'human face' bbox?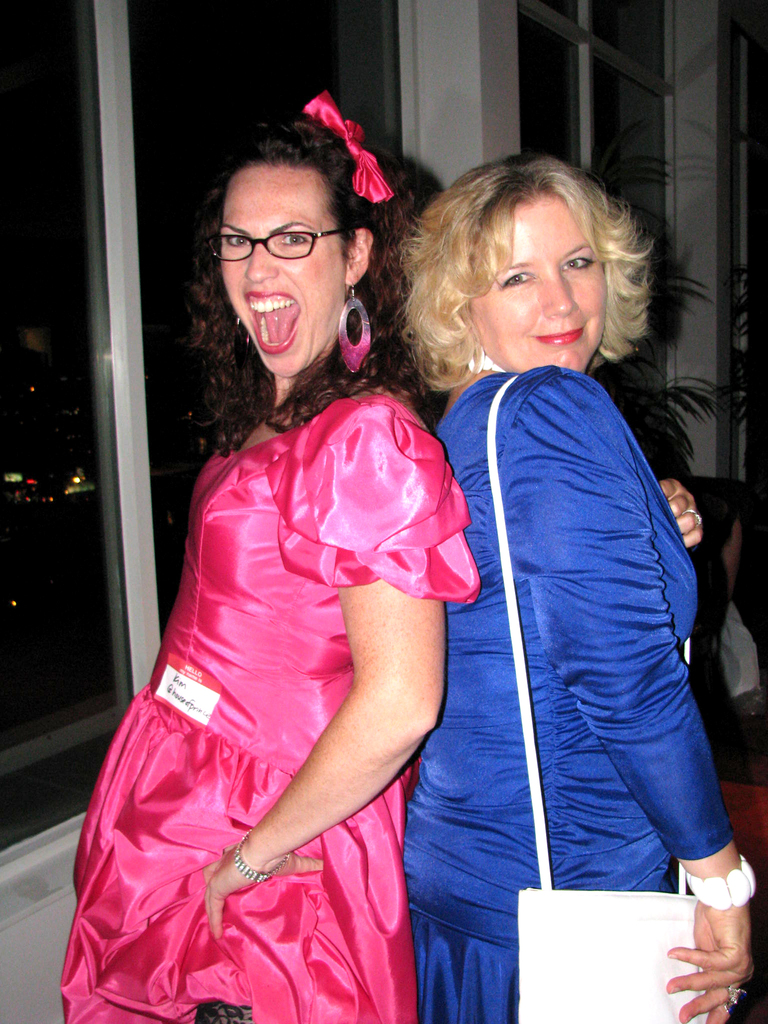
(left=218, top=163, right=348, bottom=380)
